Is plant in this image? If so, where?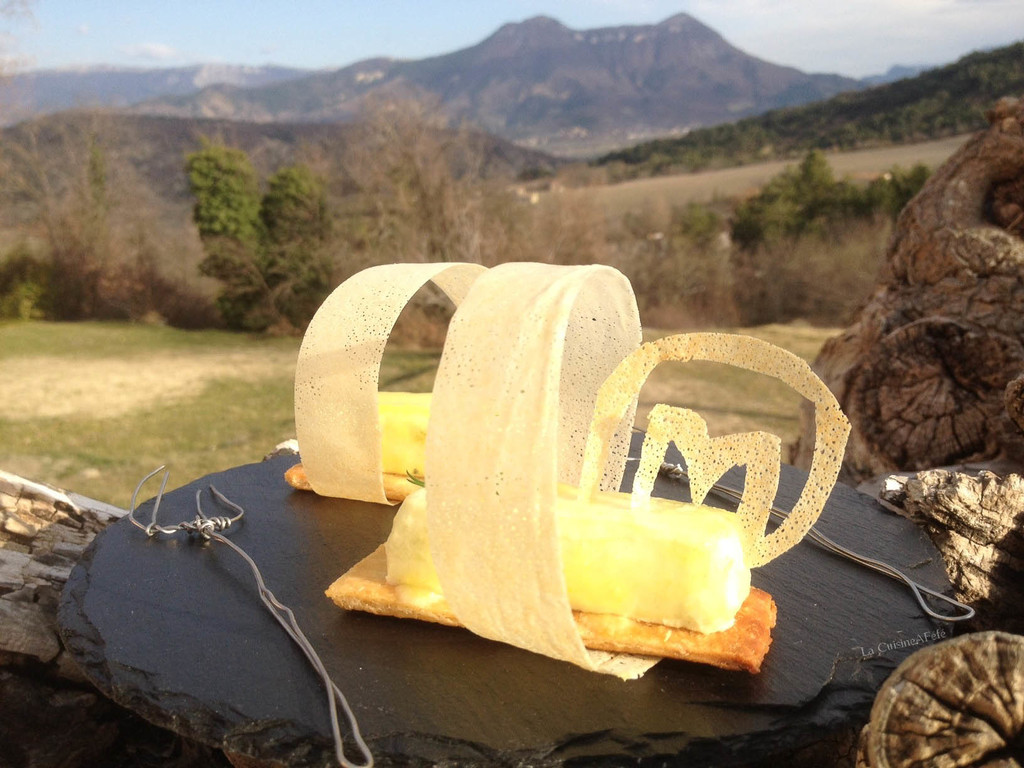
Yes, at detection(638, 323, 679, 343).
